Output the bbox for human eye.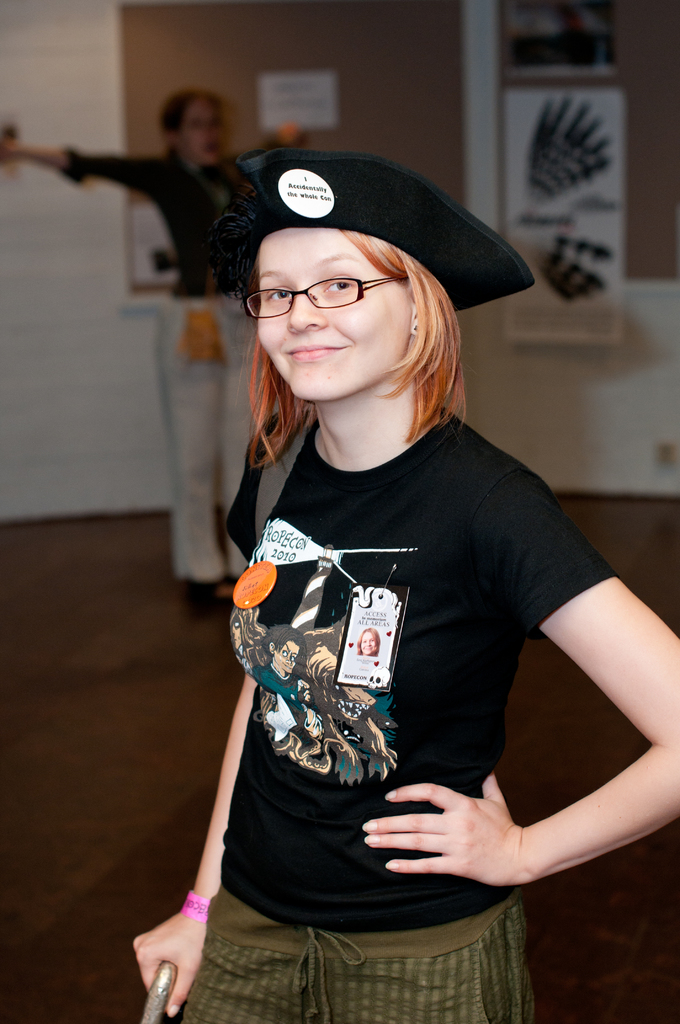
bbox(320, 272, 362, 305).
